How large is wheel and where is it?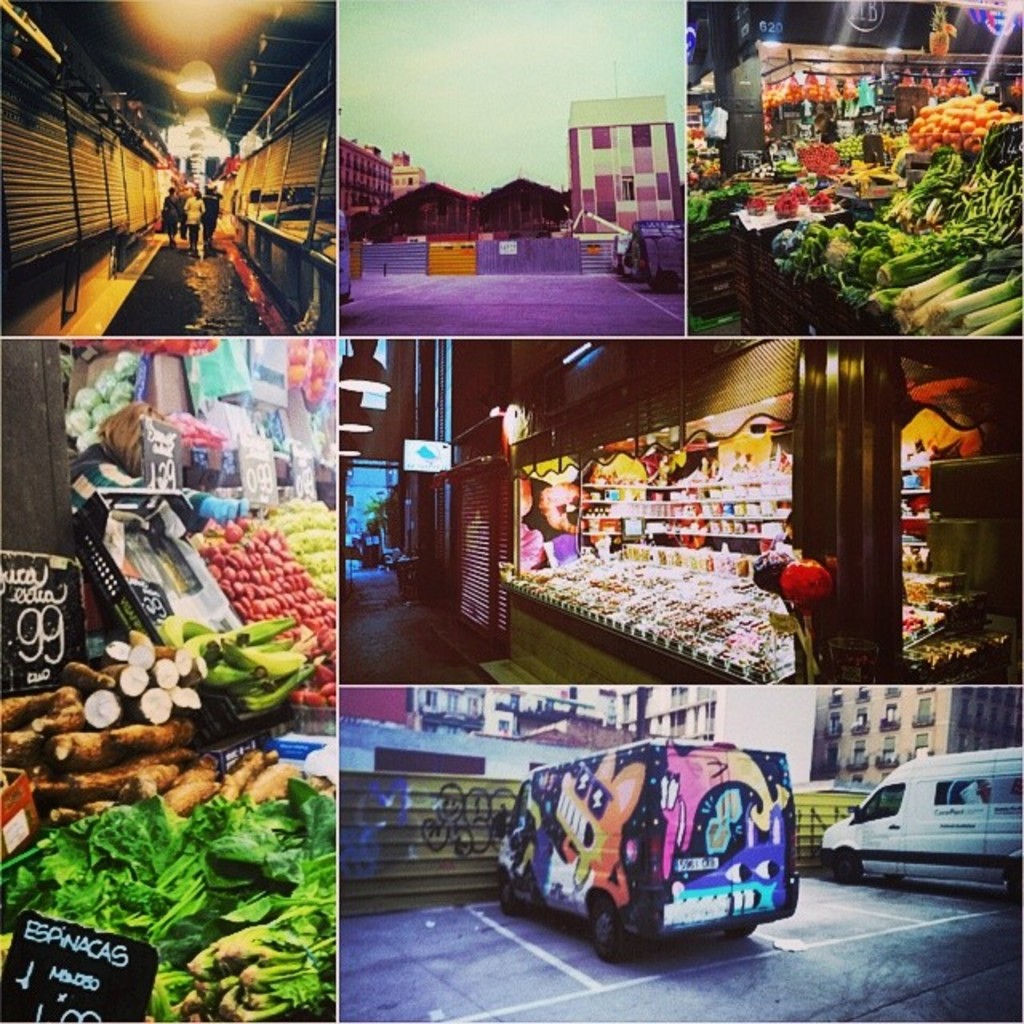
Bounding box: {"x1": 728, "y1": 910, "x2": 765, "y2": 946}.
